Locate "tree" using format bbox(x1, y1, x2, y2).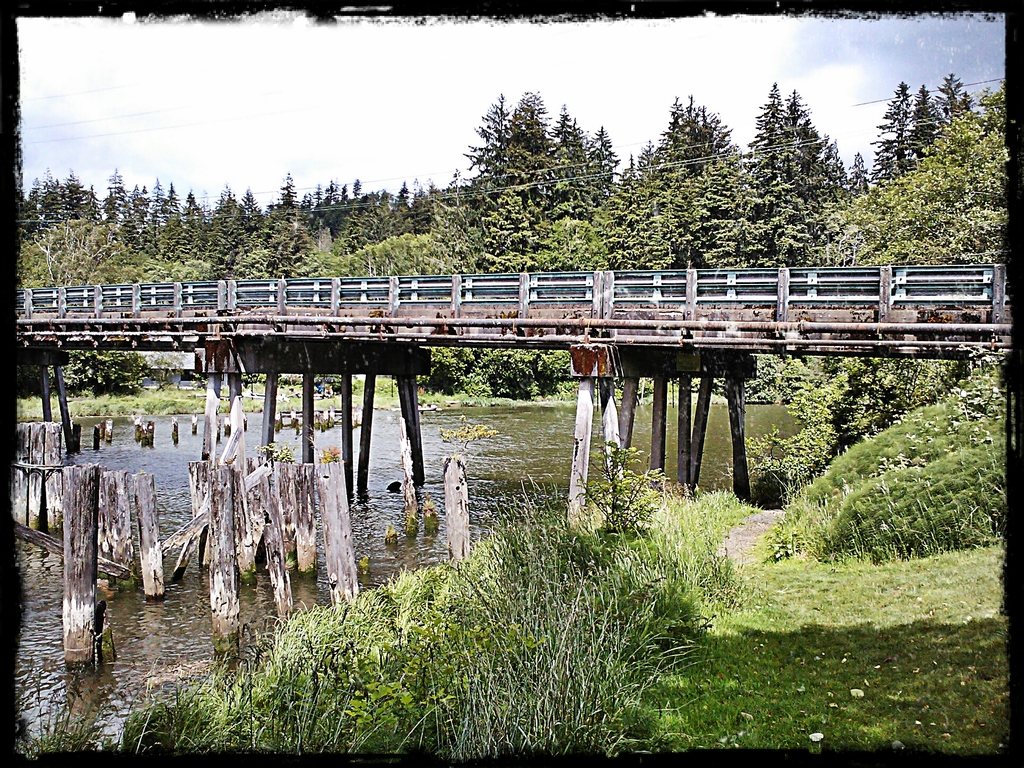
bbox(481, 182, 534, 286).
